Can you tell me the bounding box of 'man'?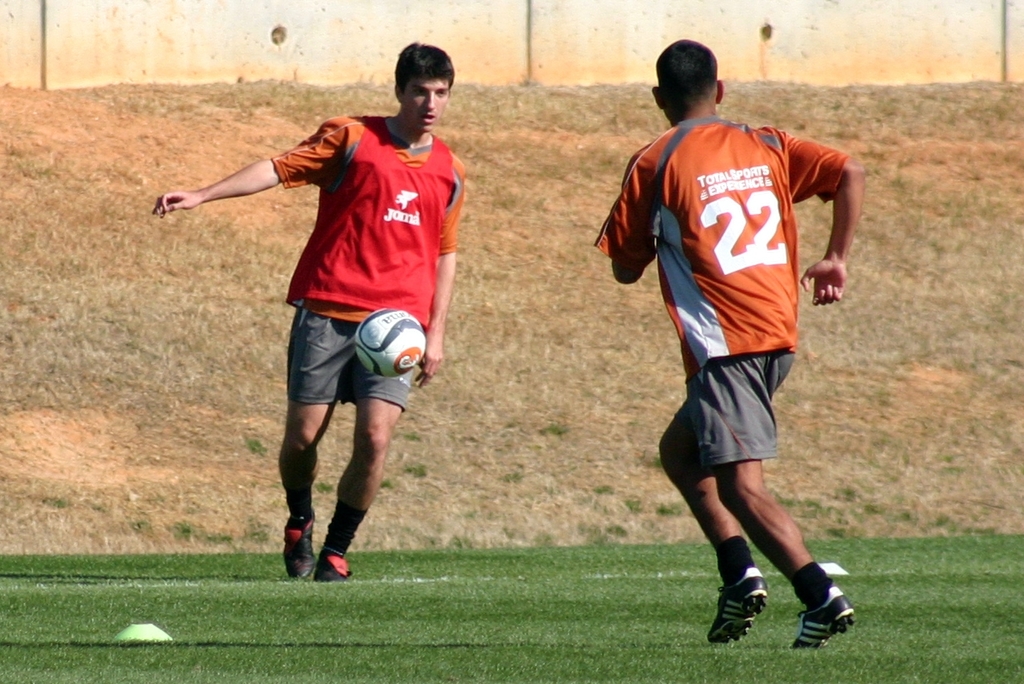
Rect(611, 44, 867, 651).
